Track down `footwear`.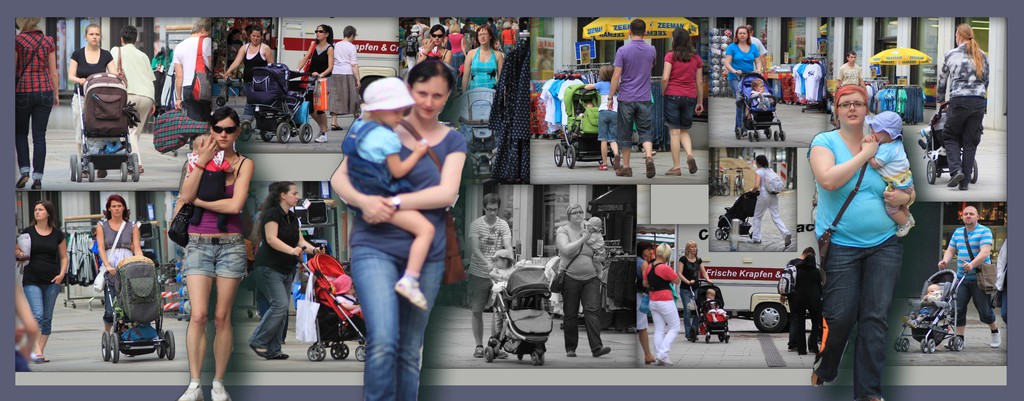
Tracked to box=[314, 133, 326, 142].
